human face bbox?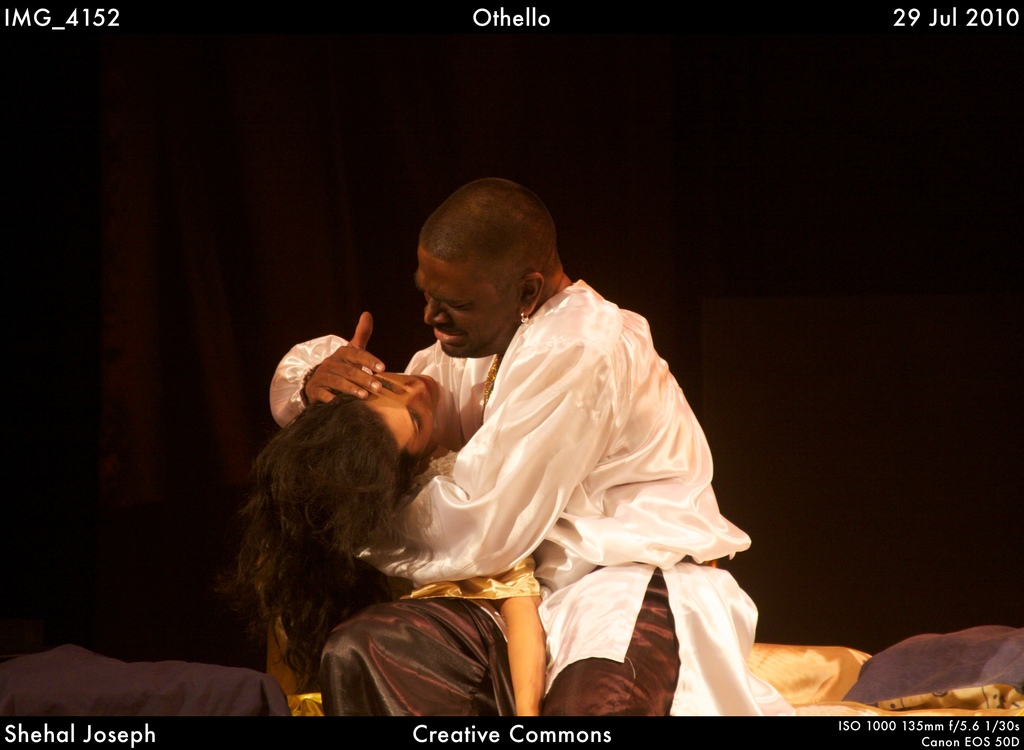
left=357, top=370, right=442, bottom=452
